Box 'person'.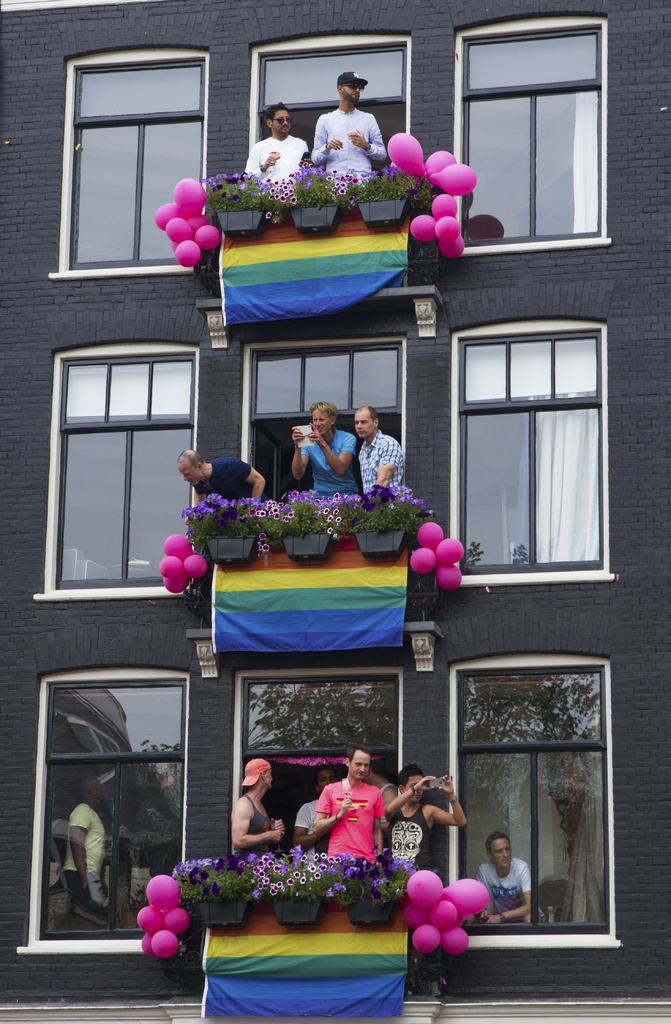
293 774 340 862.
